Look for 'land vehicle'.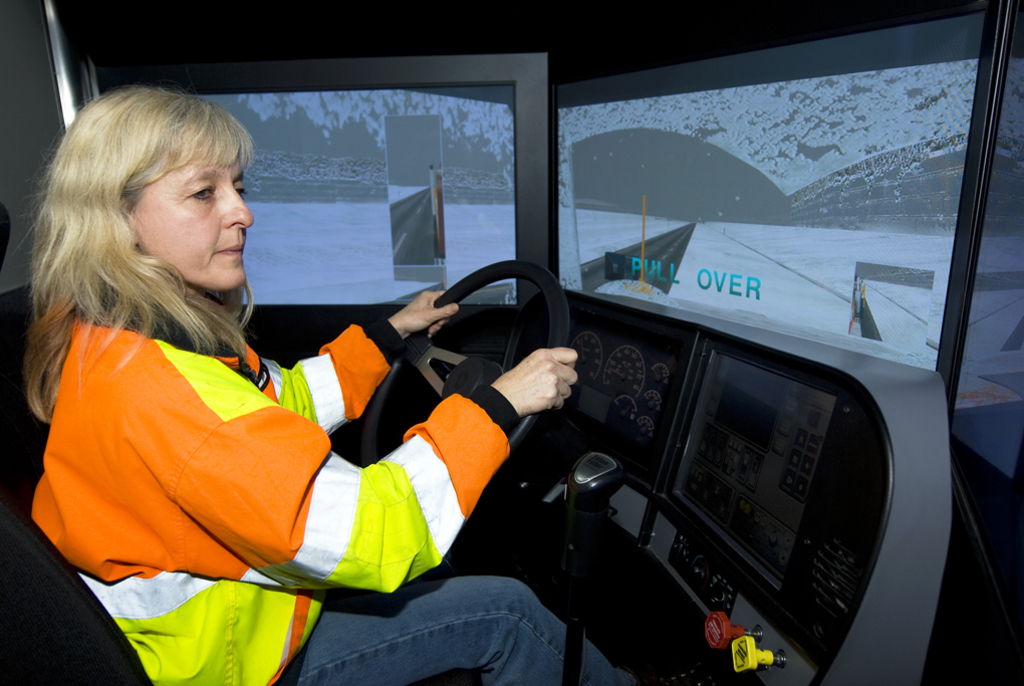
Found: 31 15 1004 673.
